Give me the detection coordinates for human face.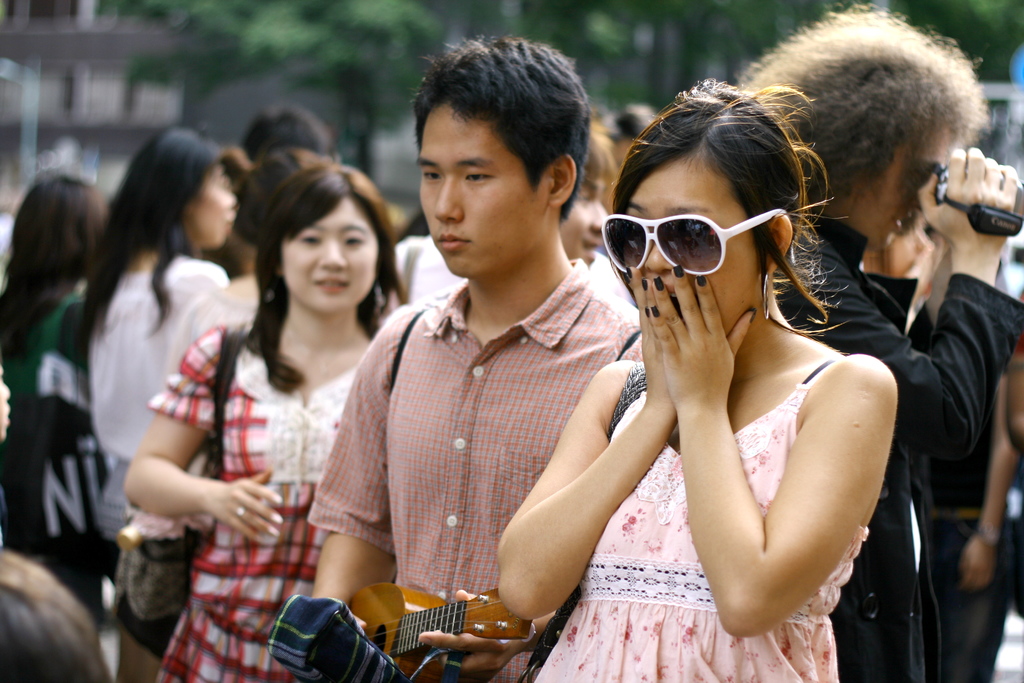
box=[417, 94, 544, 276].
